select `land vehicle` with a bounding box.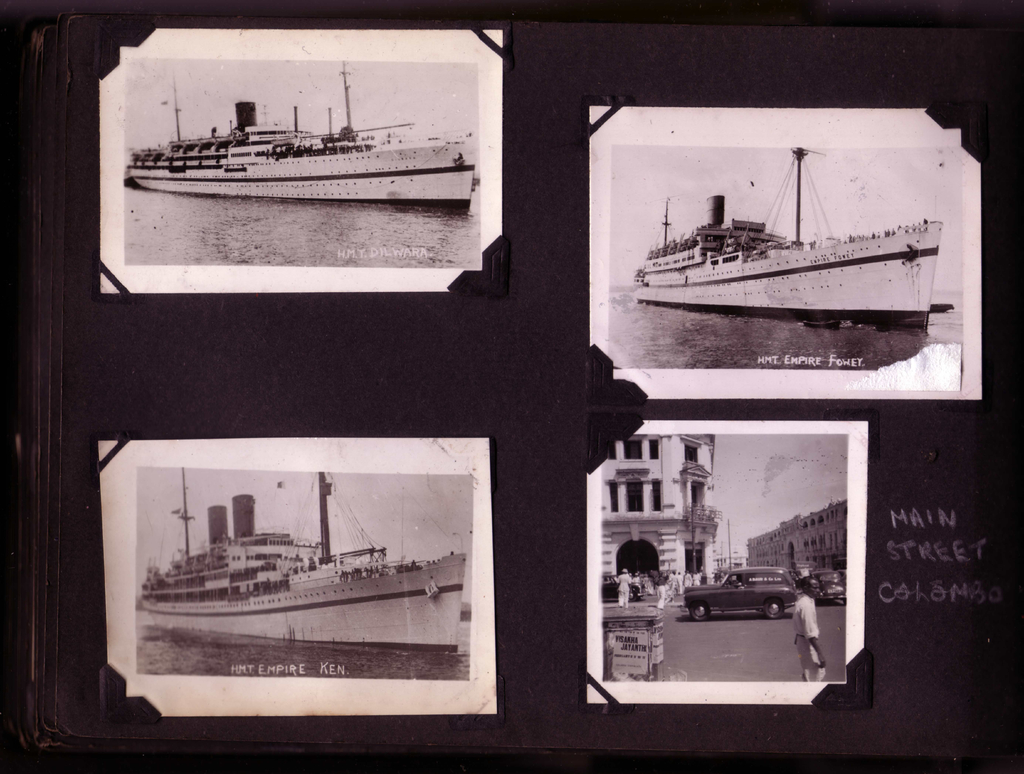
[left=682, top=567, right=796, bottom=619].
